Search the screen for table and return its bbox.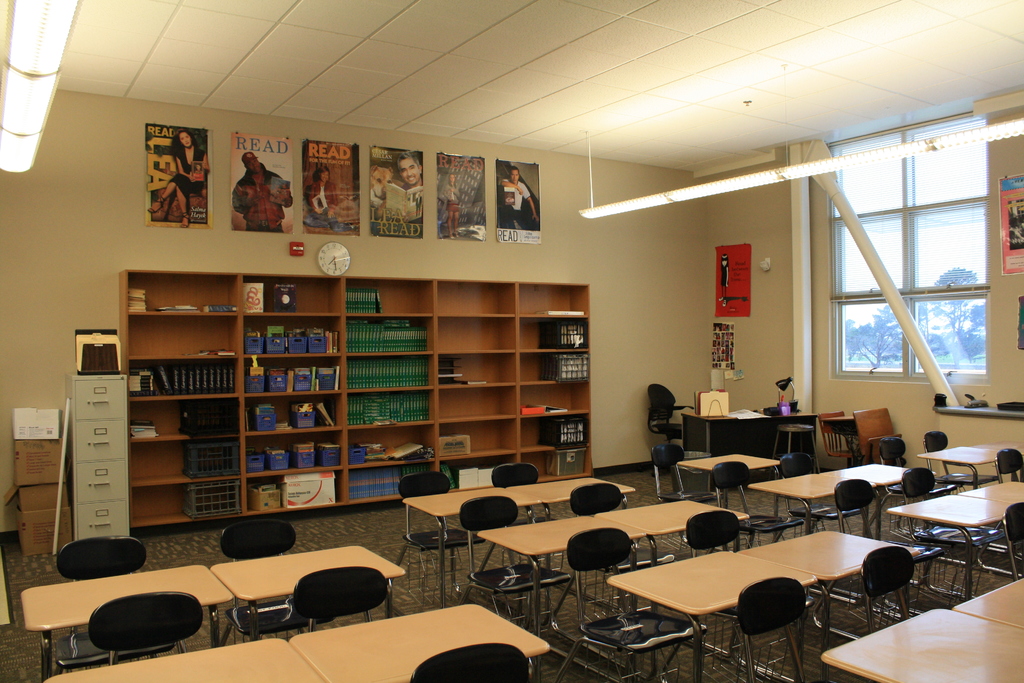
Found: 825 458 908 538.
